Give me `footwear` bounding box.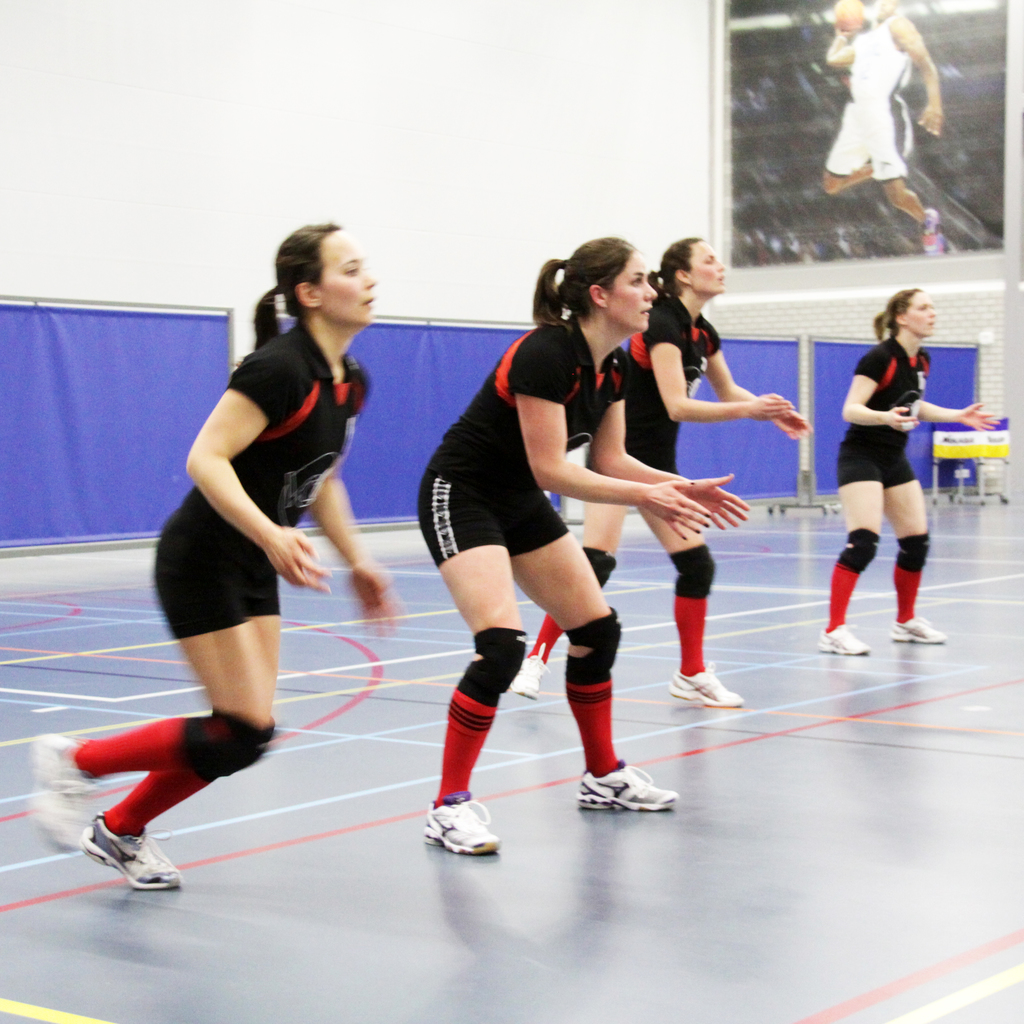
<bbox>410, 792, 506, 858</bbox>.
